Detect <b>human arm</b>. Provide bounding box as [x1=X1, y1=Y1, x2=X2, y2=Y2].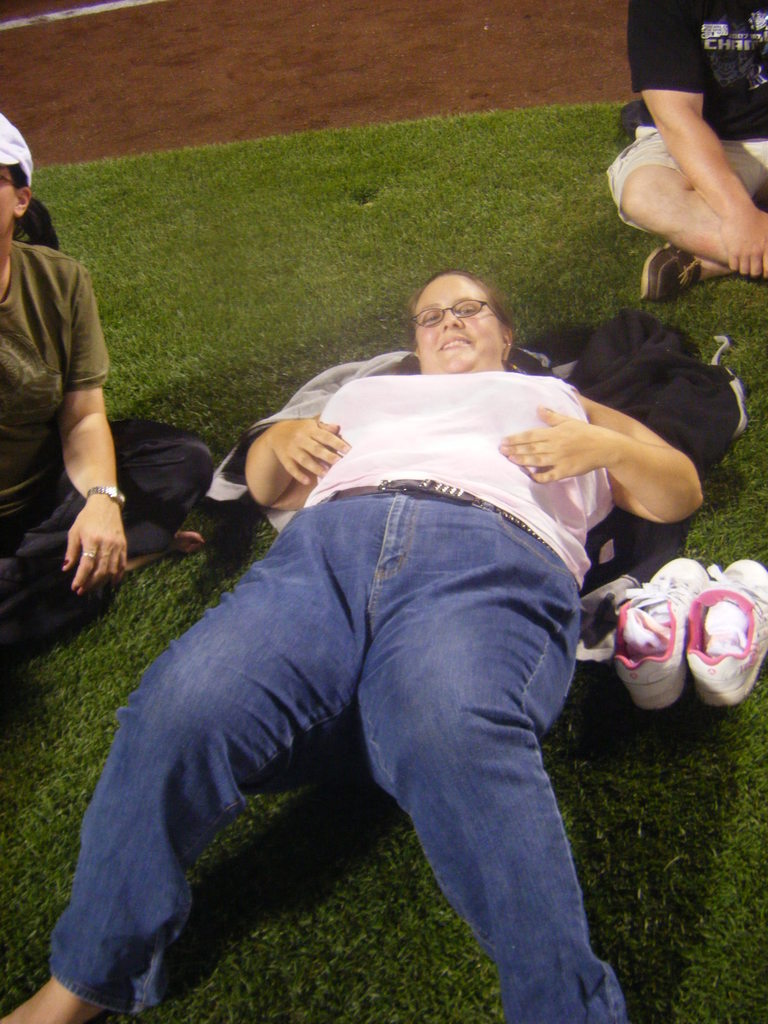
[x1=500, y1=385, x2=708, y2=536].
